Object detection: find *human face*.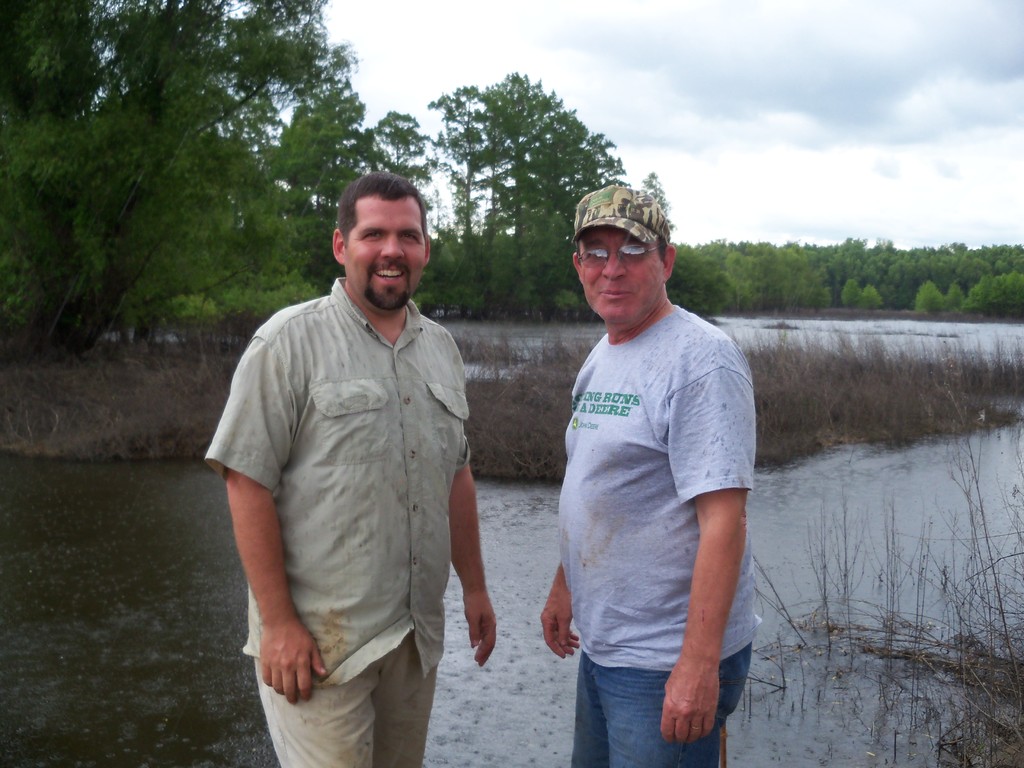
345 193 427 304.
